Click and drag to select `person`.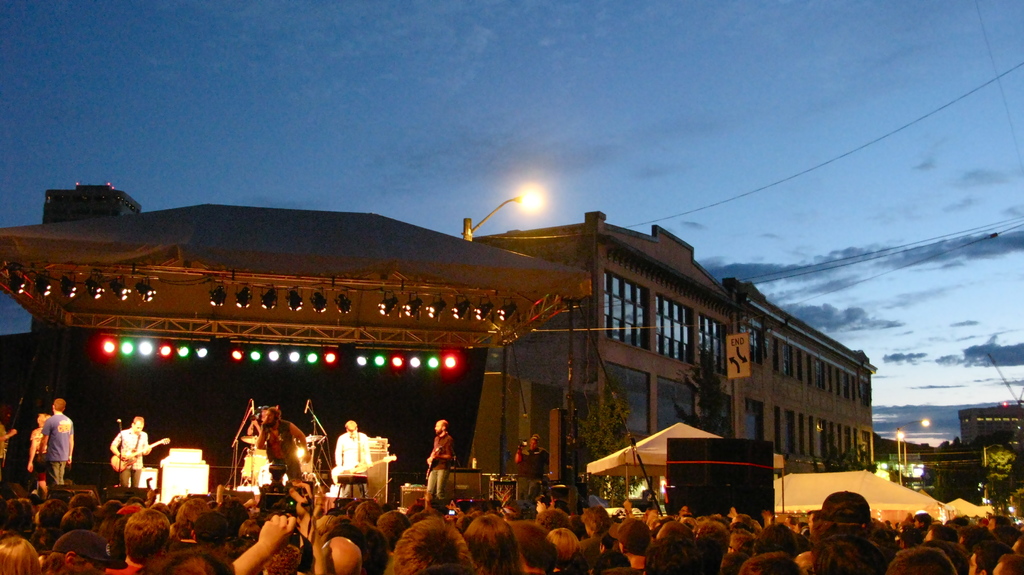
Selection: bbox(188, 509, 235, 553).
